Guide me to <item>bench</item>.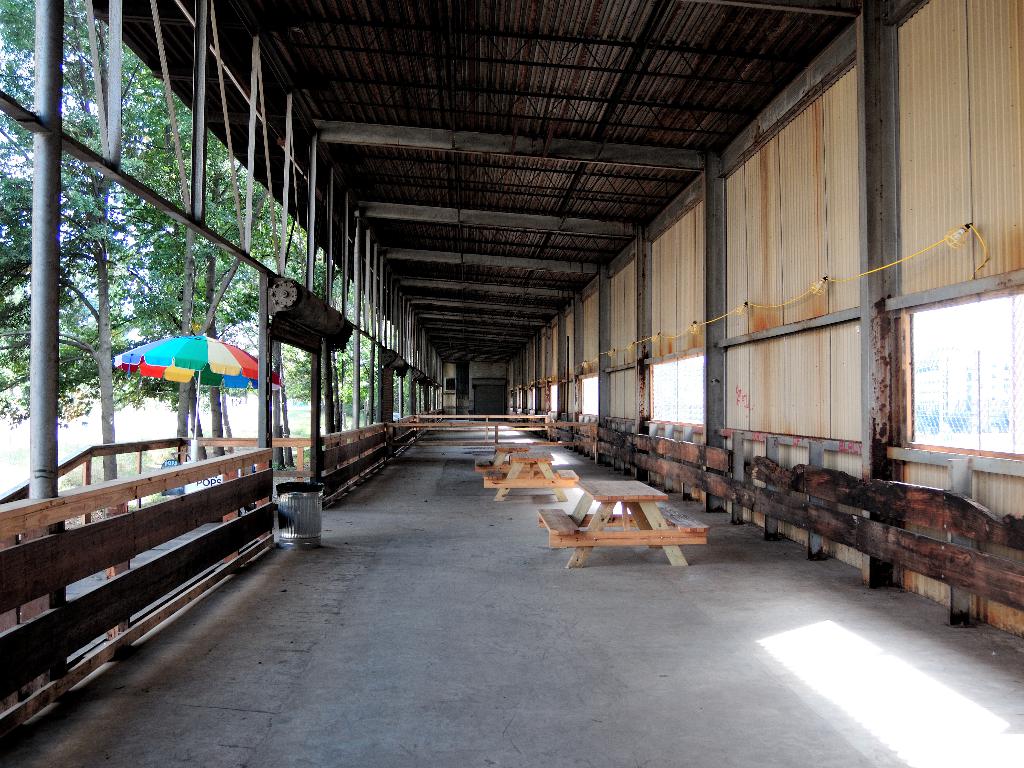
Guidance: crop(472, 442, 533, 479).
